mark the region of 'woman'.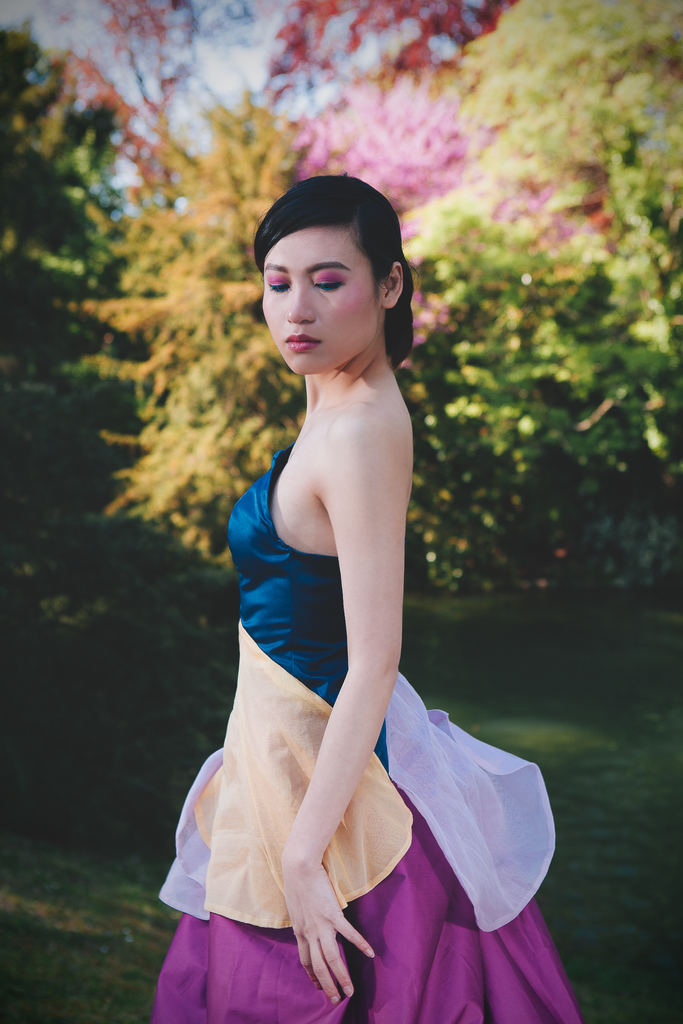
Region: 167,158,514,1001.
